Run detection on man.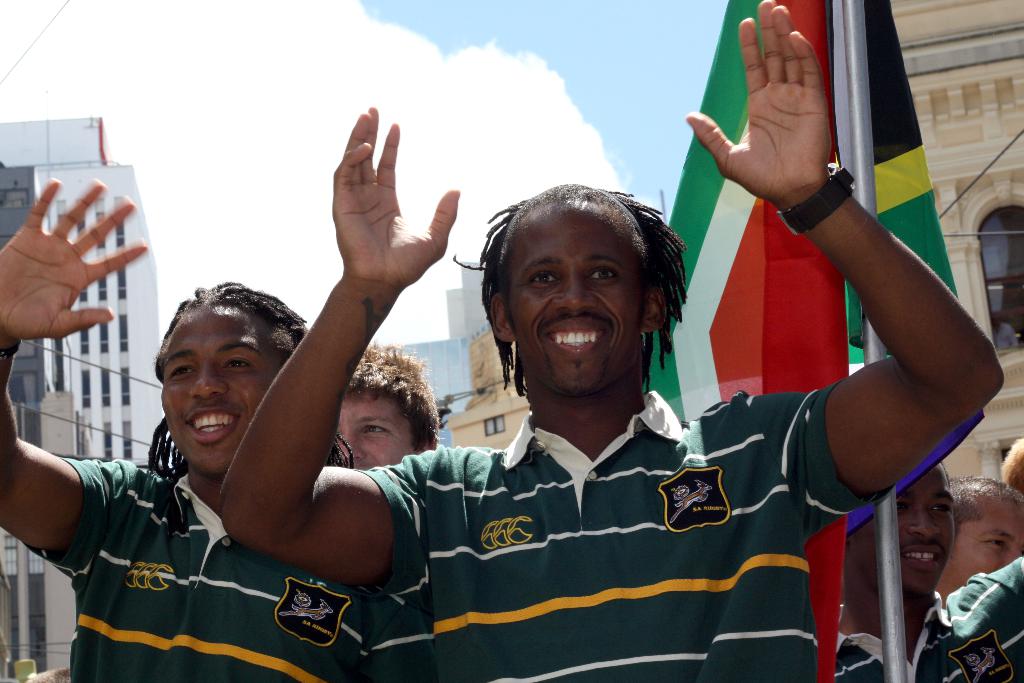
Result: bbox(935, 472, 1023, 607).
